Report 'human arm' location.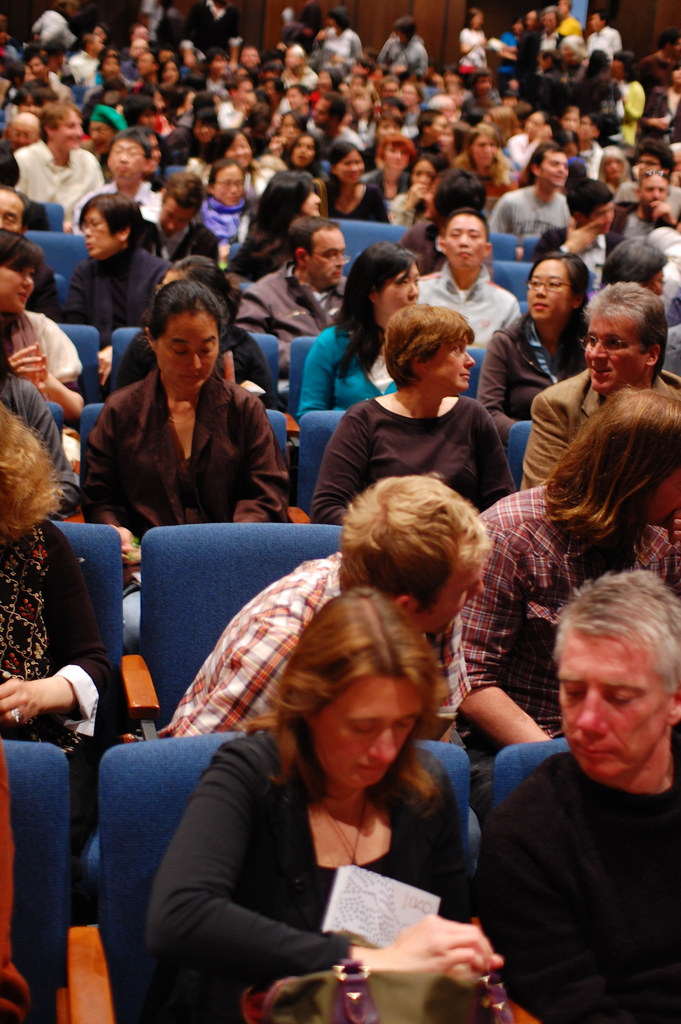
Report: 121 399 287 583.
